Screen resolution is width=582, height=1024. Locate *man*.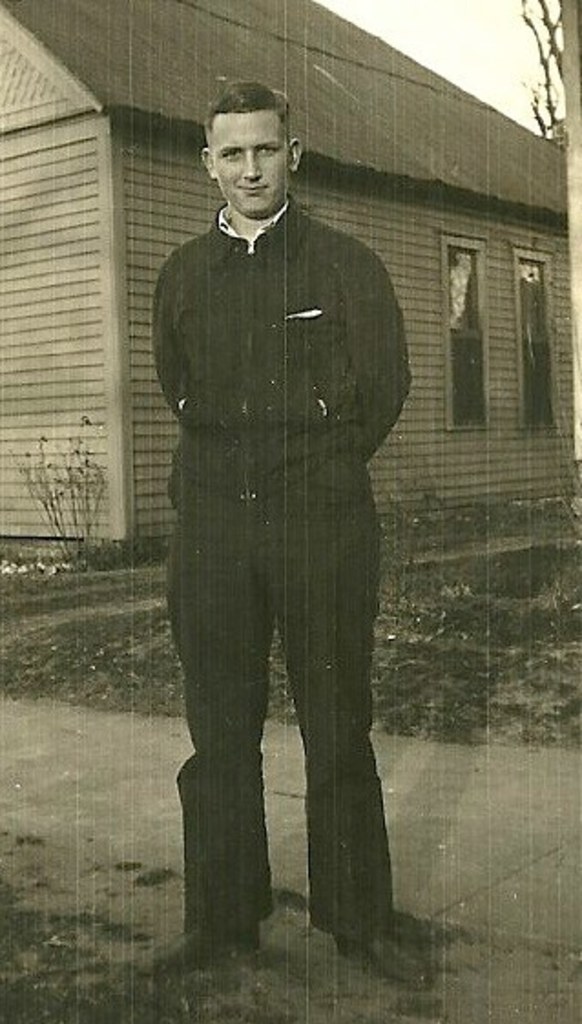
<region>135, 80, 423, 962</region>.
